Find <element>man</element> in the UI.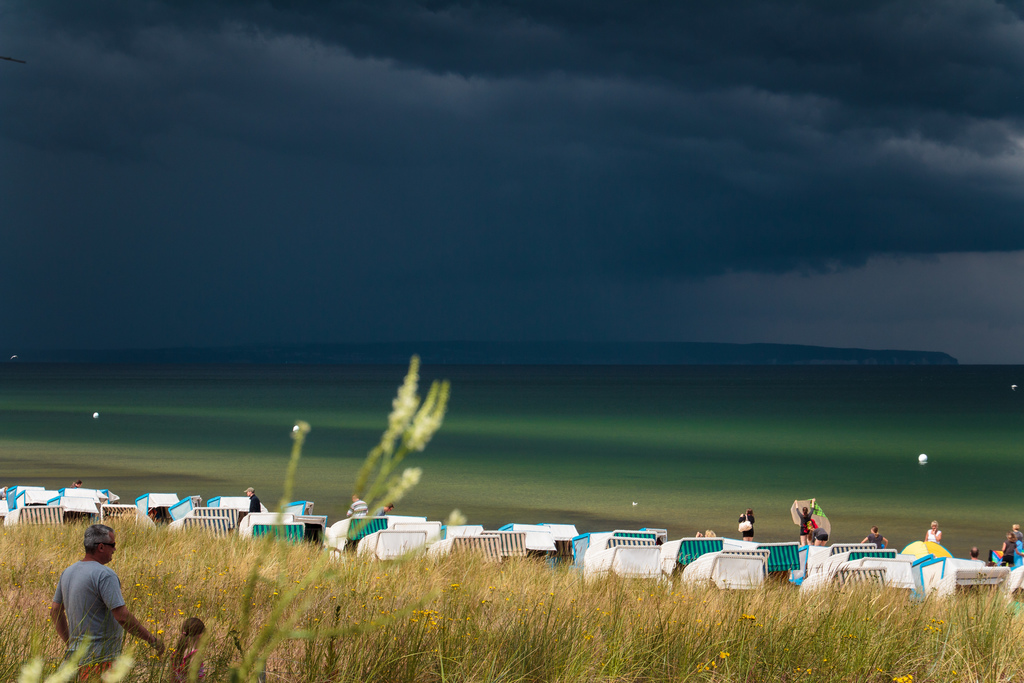
UI element at <bbox>346, 493, 369, 520</bbox>.
